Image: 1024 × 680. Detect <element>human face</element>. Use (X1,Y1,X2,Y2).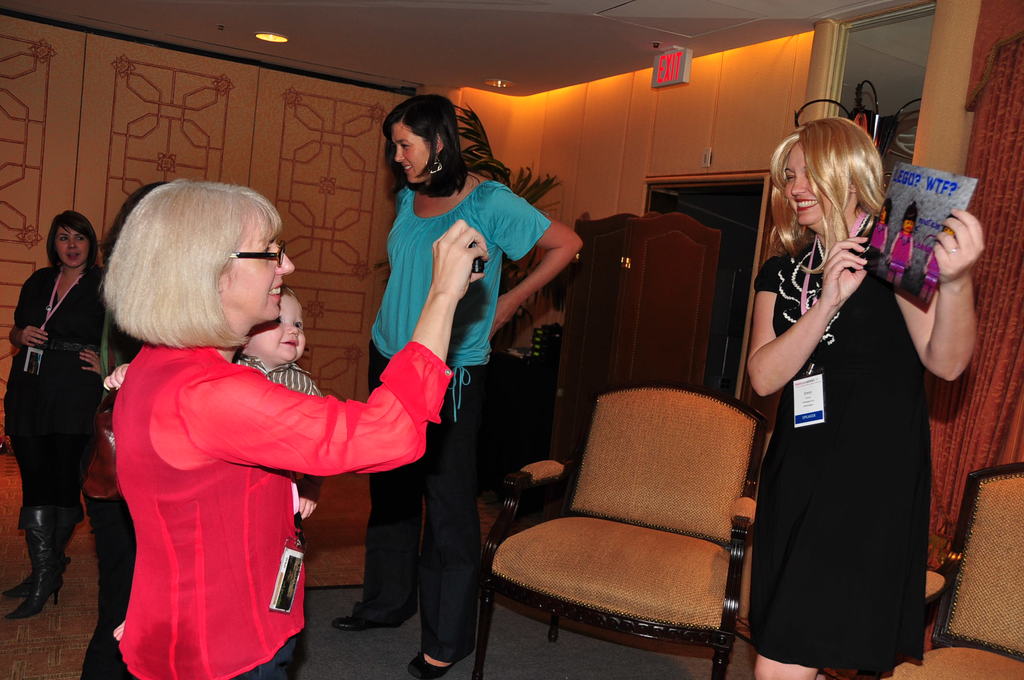
(220,212,296,323).
